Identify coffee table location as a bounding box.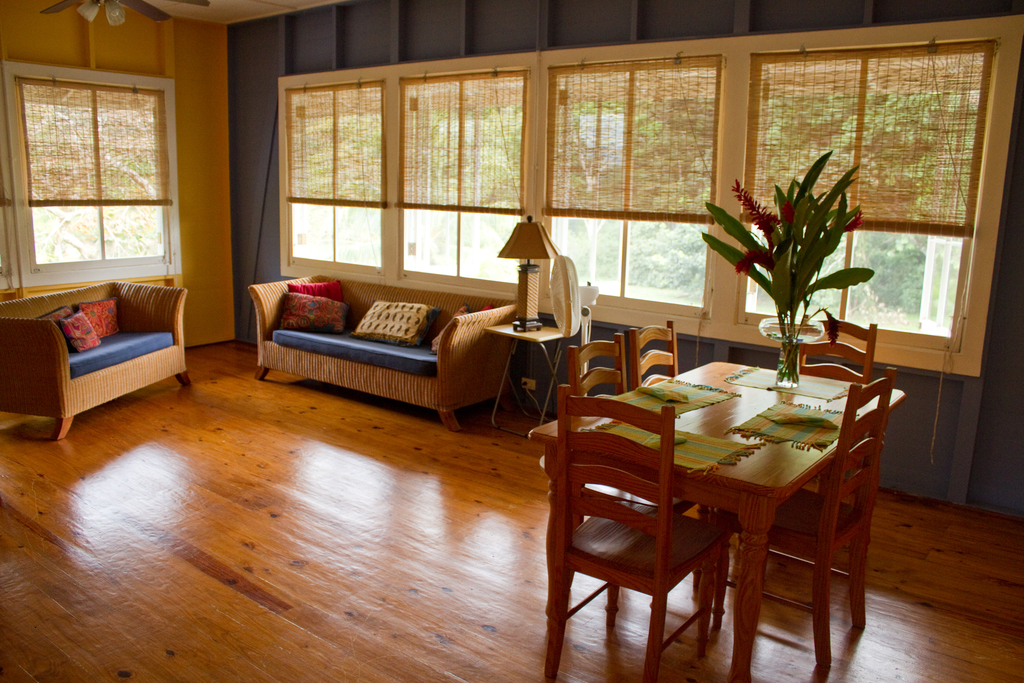
pyautogui.locateOnScreen(484, 318, 569, 439).
